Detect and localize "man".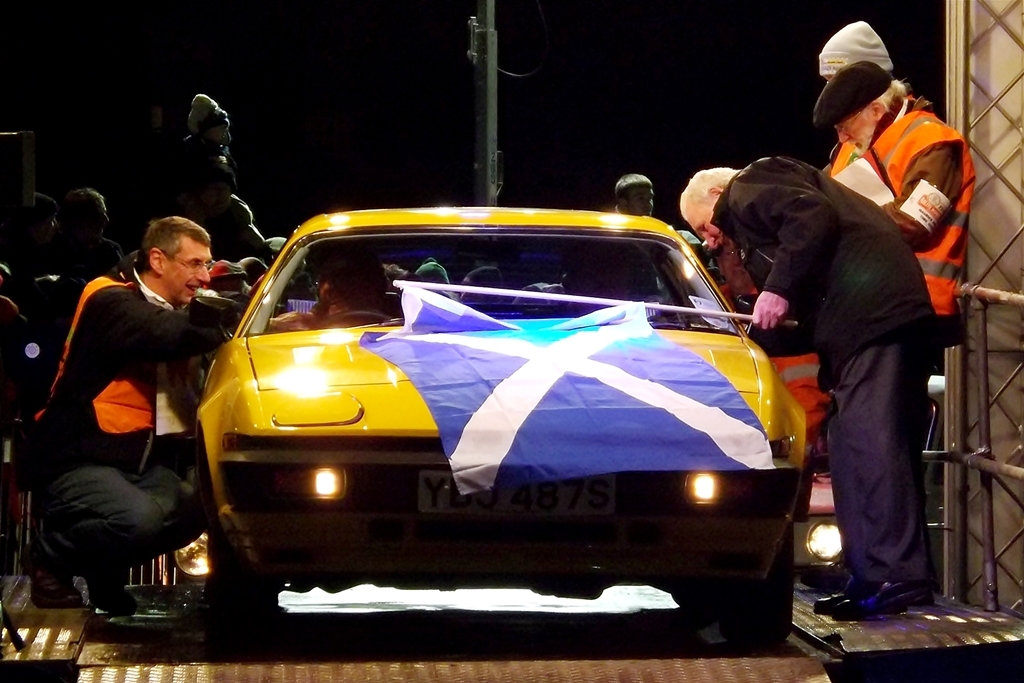
Localized at x1=678 y1=155 x2=944 y2=627.
